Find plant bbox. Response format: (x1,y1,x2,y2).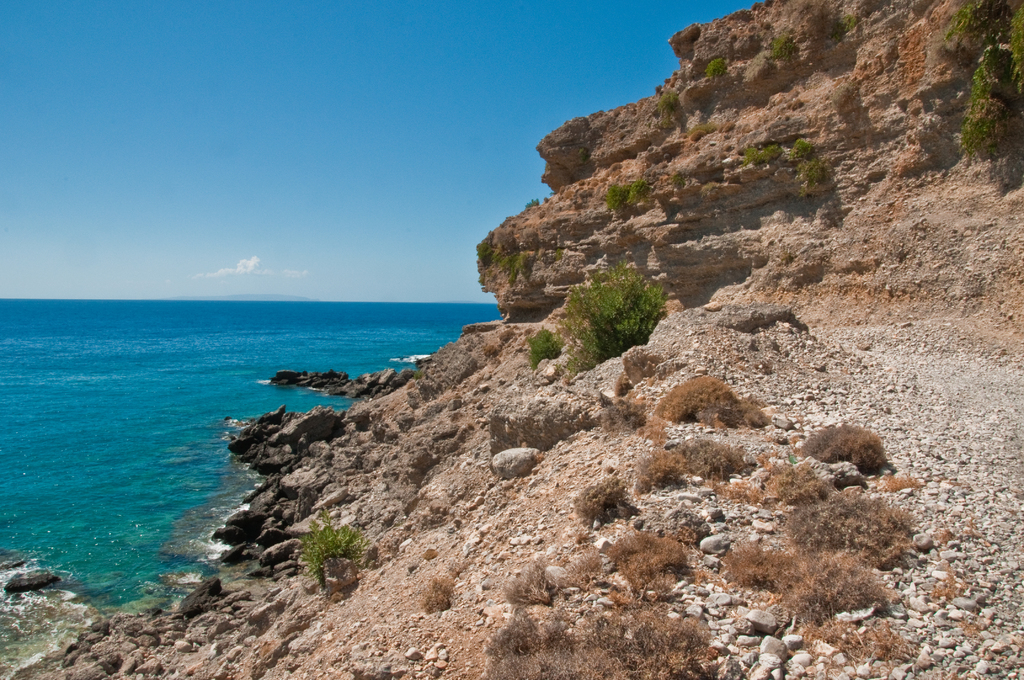
(765,139,783,161).
